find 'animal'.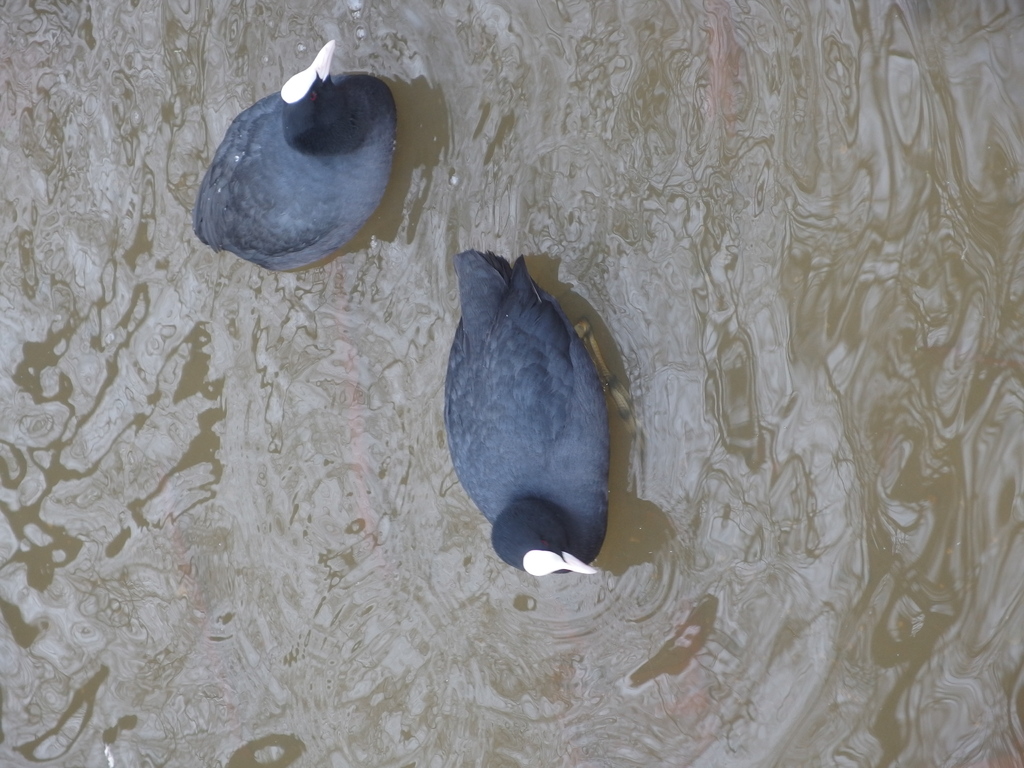
left=440, top=247, right=609, bottom=575.
